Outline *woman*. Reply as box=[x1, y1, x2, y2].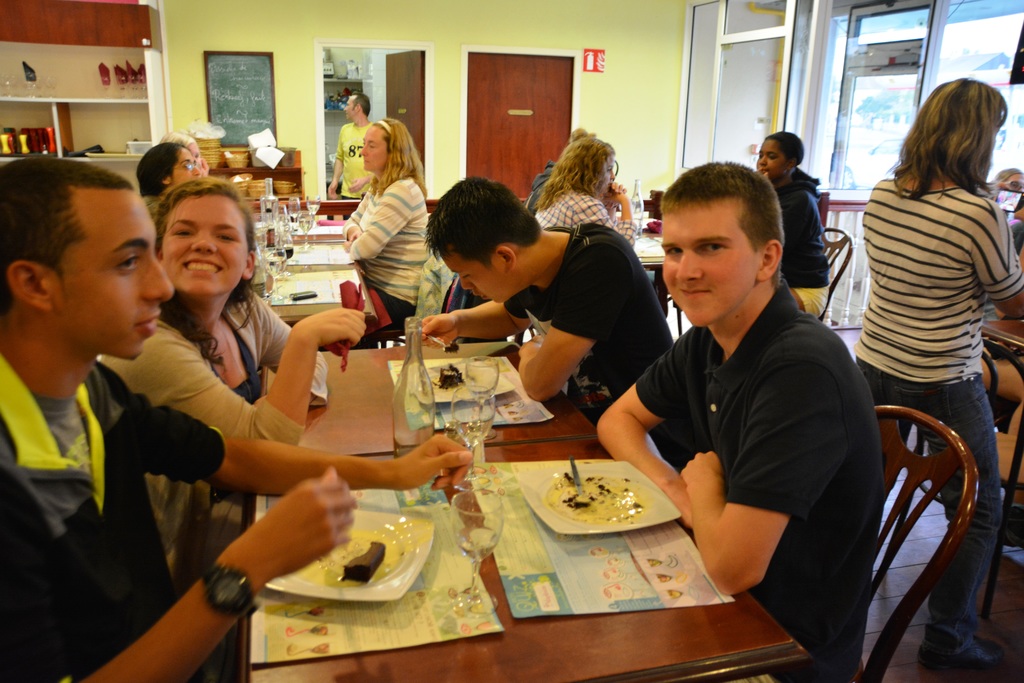
box=[98, 173, 362, 602].
